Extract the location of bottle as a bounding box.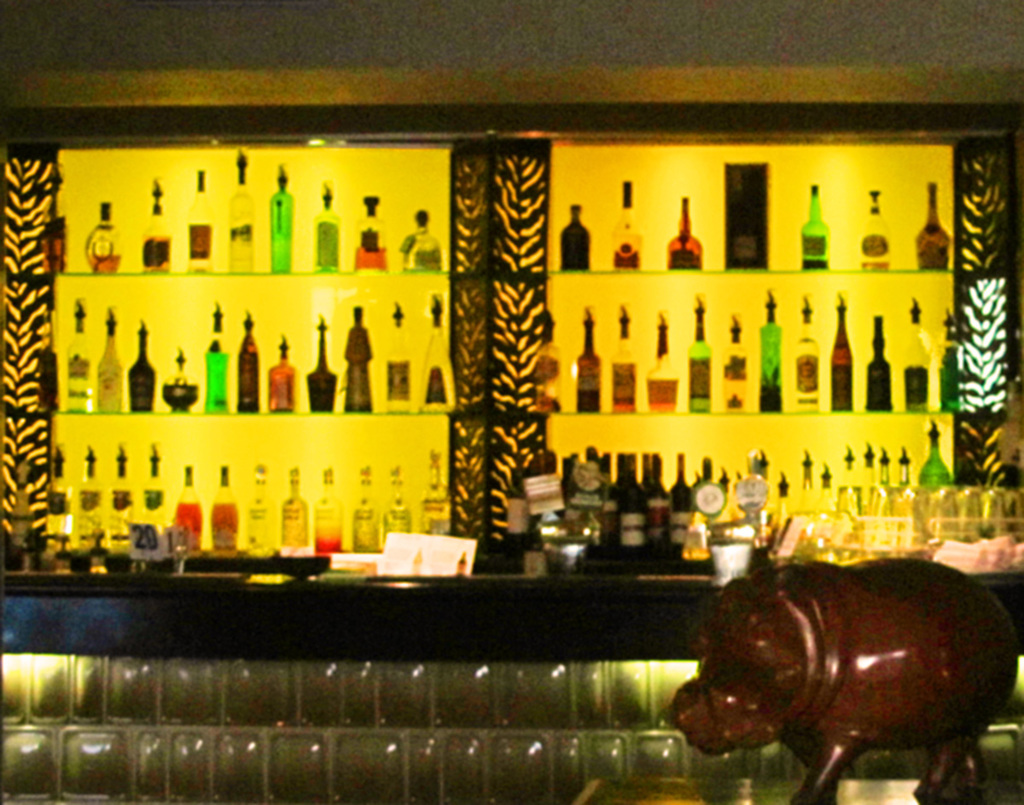
305, 313, 337, 414.
